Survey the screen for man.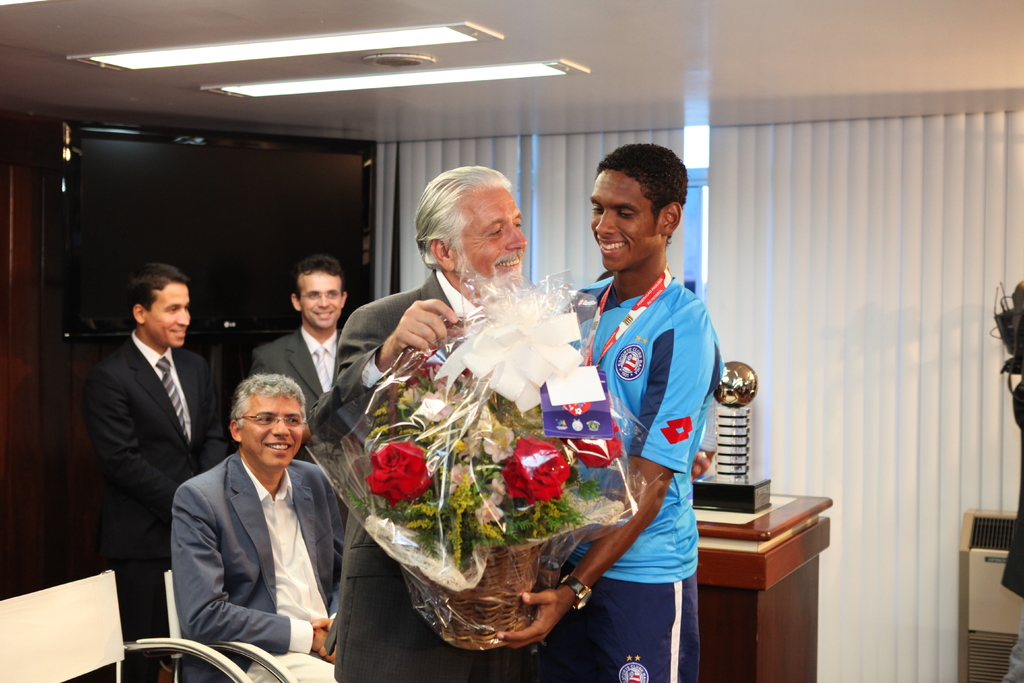
Survey found: (89,261,230,682).
